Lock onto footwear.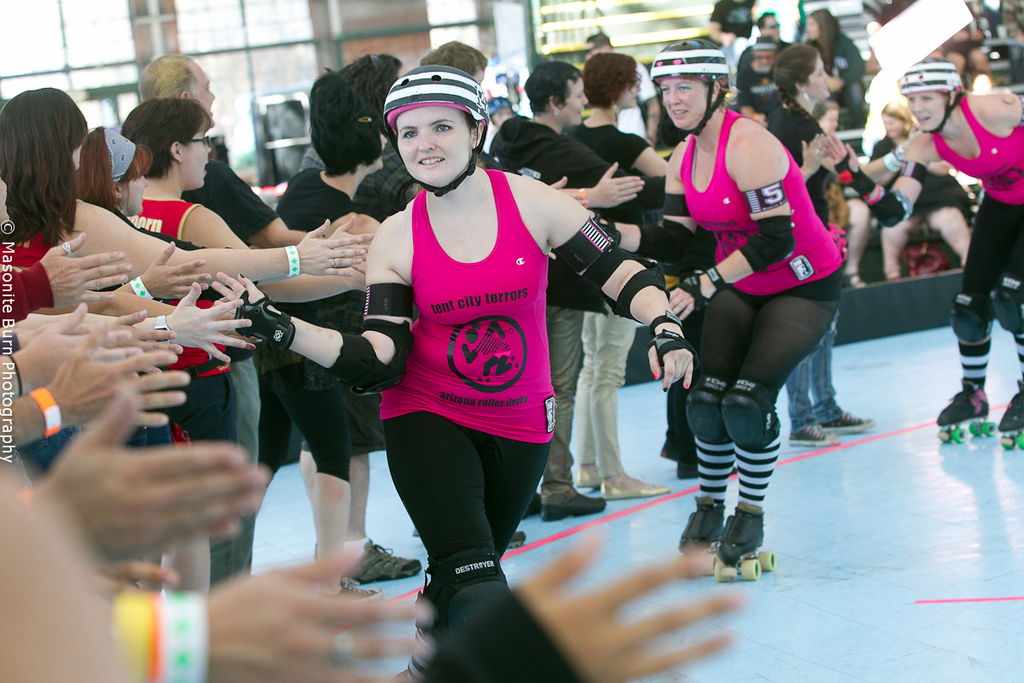
Locked: x1=509, y1=526, x2=525, y2=547.
